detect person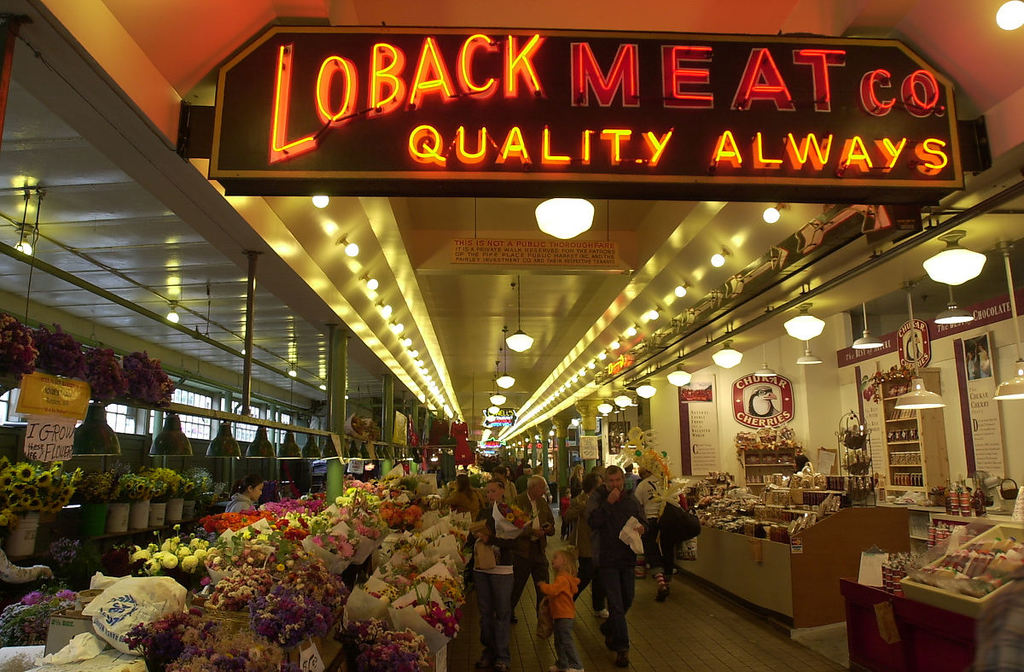
x1=221, y1=473, x2=276, y2=513
